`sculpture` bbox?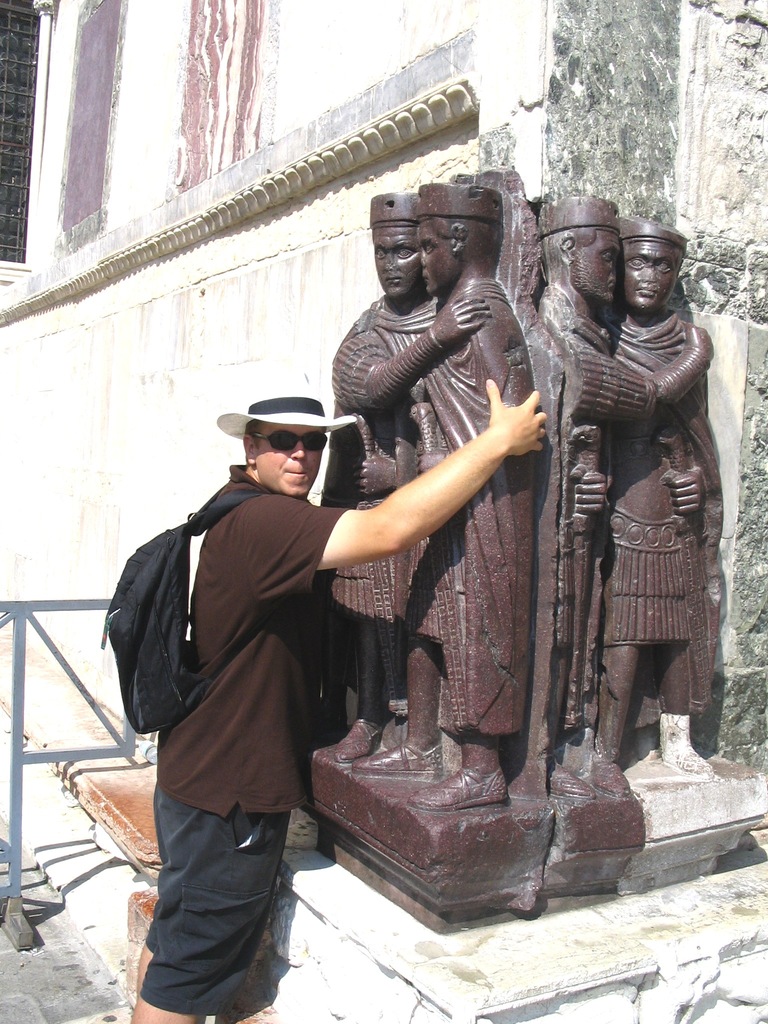
box(538, 176, 725, 806)
